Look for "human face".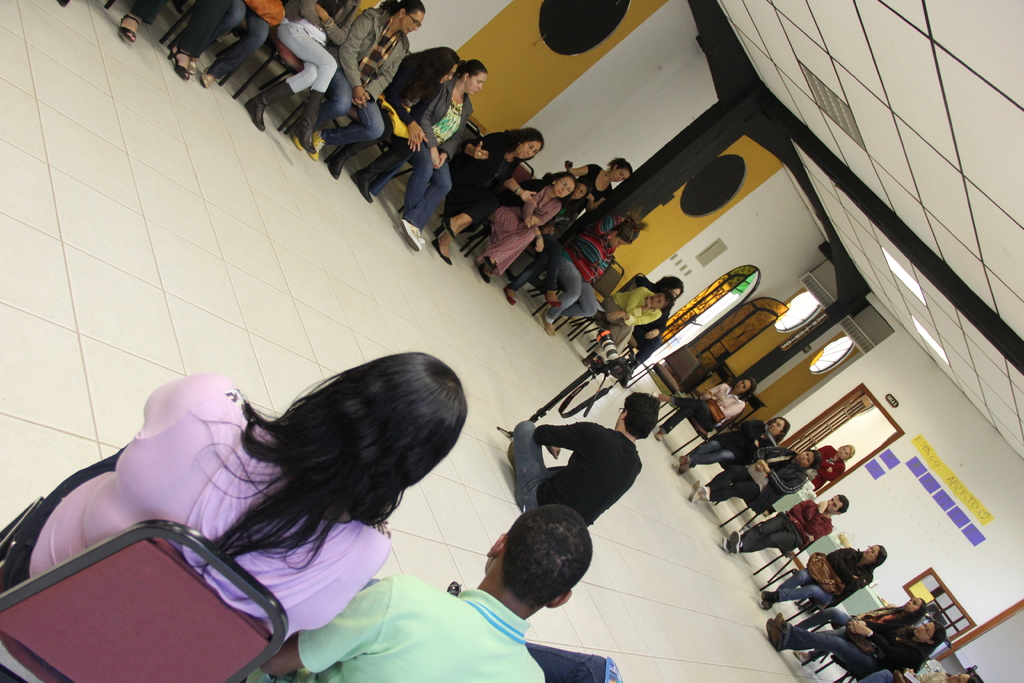
Found: (650, 295, 662, 306).
